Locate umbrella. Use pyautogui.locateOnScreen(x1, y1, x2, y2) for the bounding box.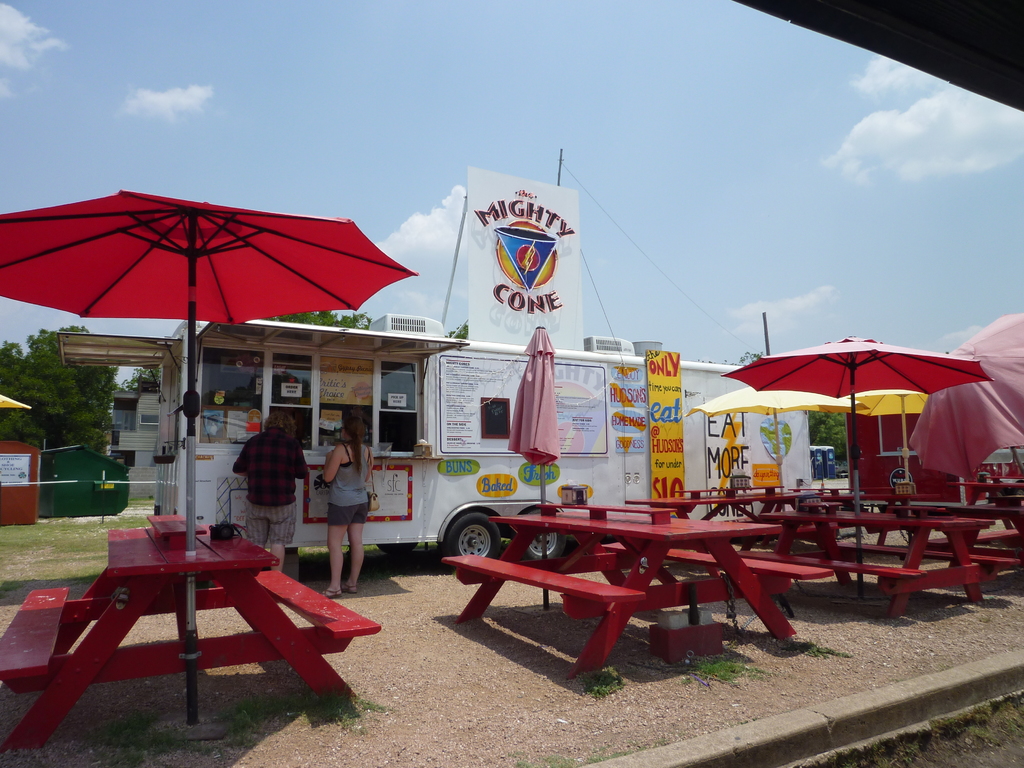
pyautogui.locateOnScreen(838, 389, 927, 498).
